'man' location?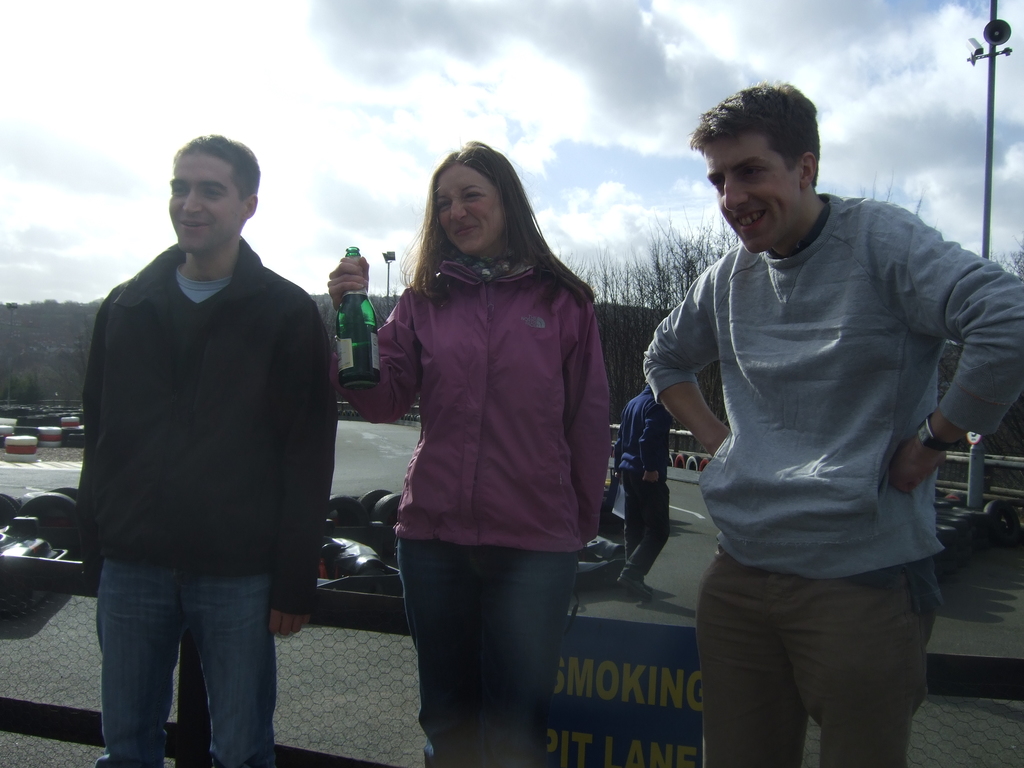
(left=63, top=120, right=341, bottom=767)
